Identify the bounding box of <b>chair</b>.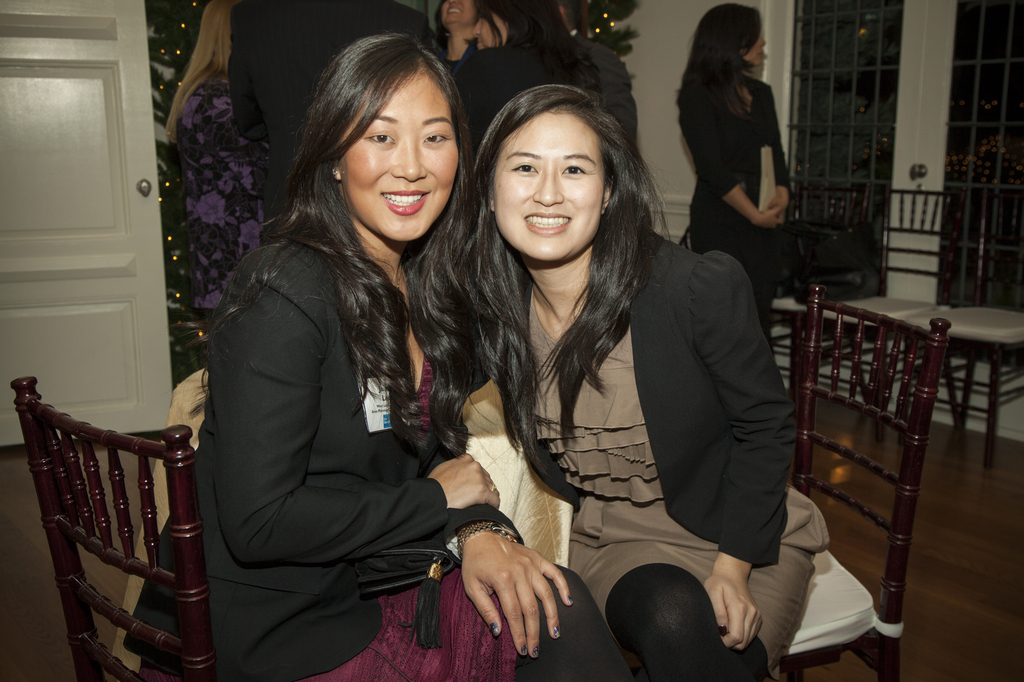
(left=766, top=174, right=886, bottom=424).
